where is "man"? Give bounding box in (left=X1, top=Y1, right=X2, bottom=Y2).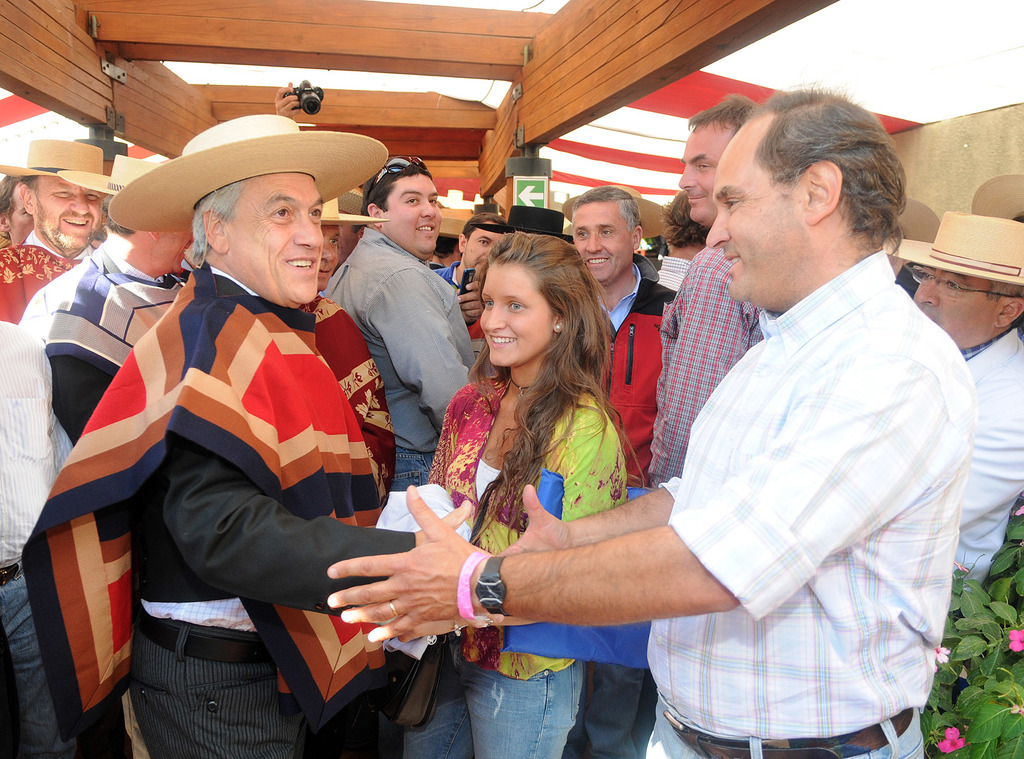
(left=0, top=140, right=109, bottom=328).
